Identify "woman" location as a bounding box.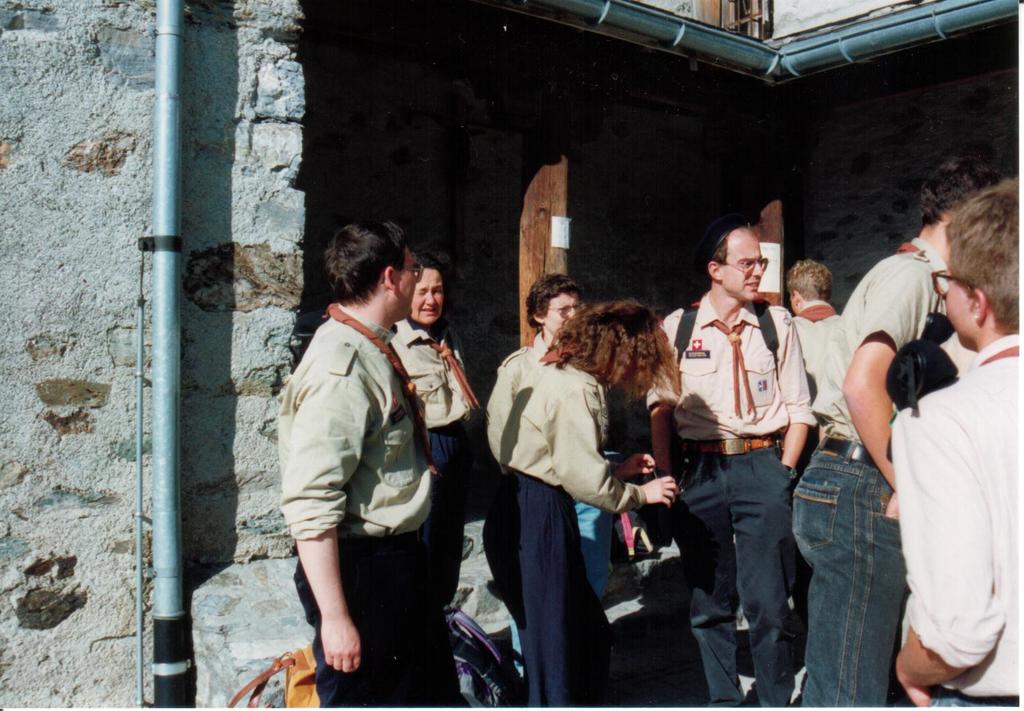
BBox(386, 256, 472, 601).
